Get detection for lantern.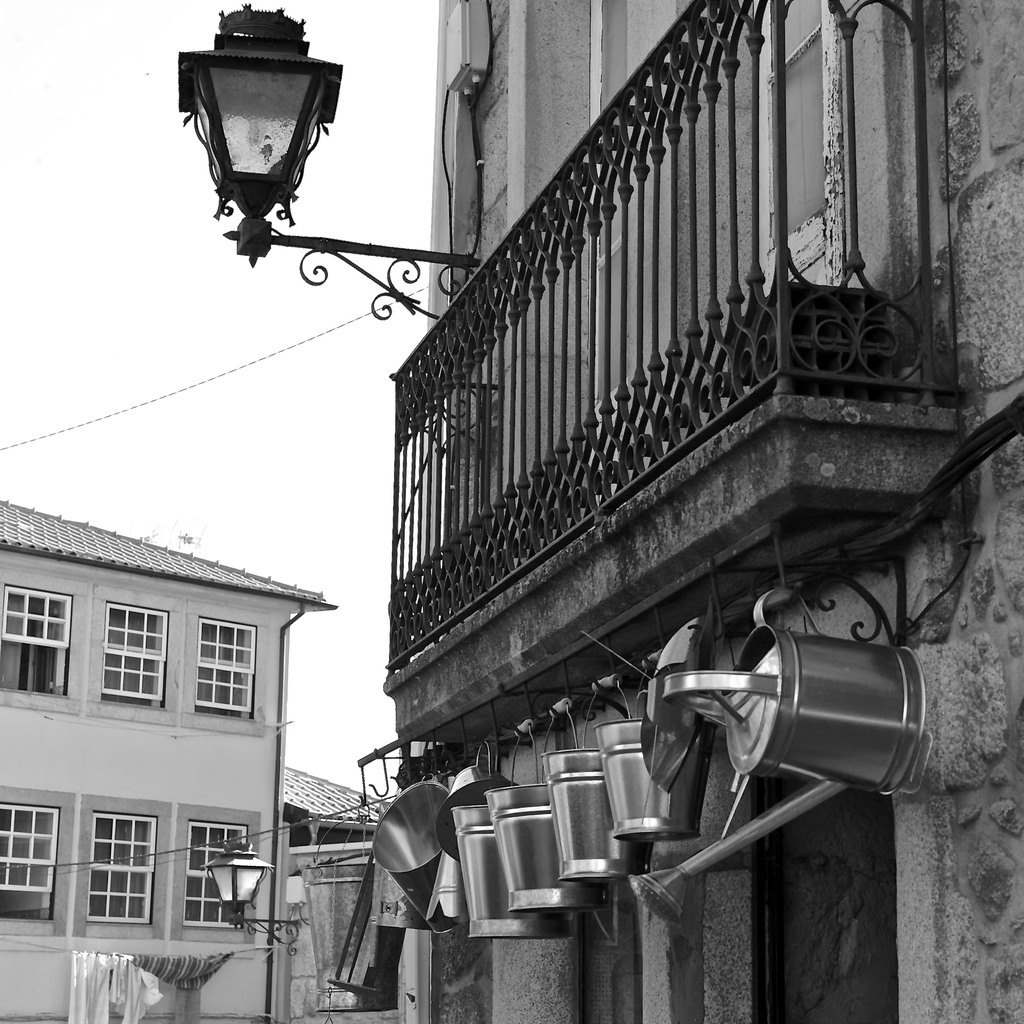
Detection: {"x1": 205, "y1": 844, "x2": 269, "y2": 927}.
